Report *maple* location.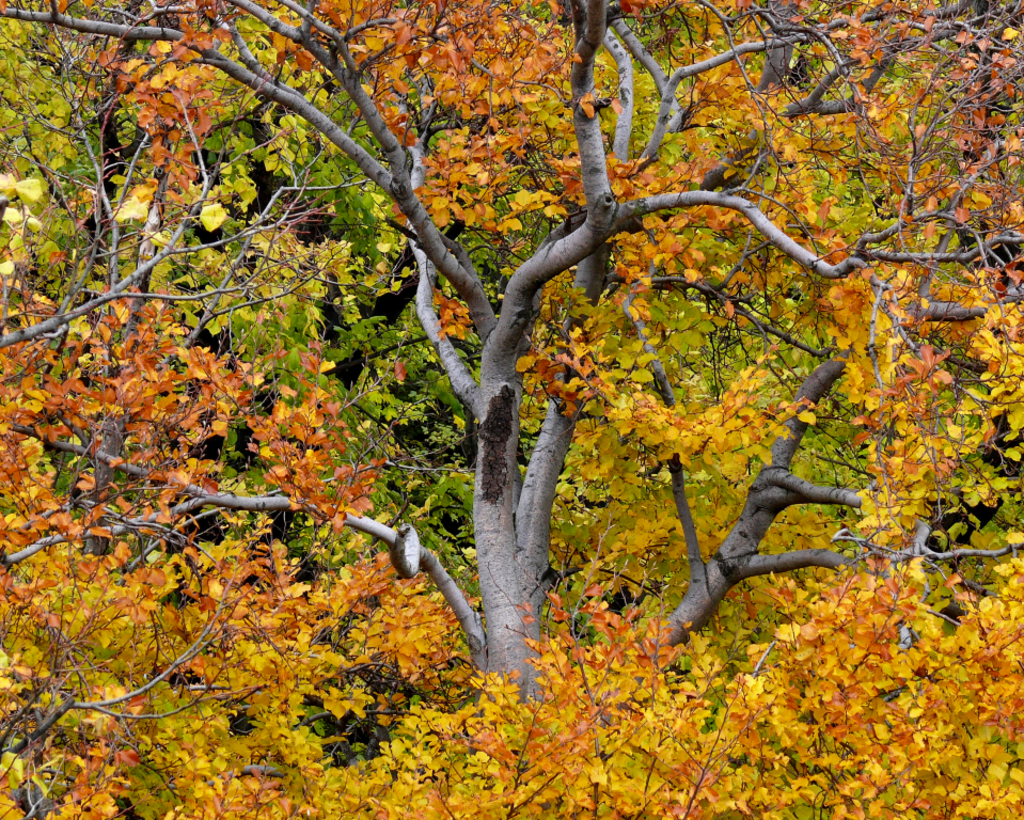
Report: [left=34, top=5, right=907, bottom=817].
